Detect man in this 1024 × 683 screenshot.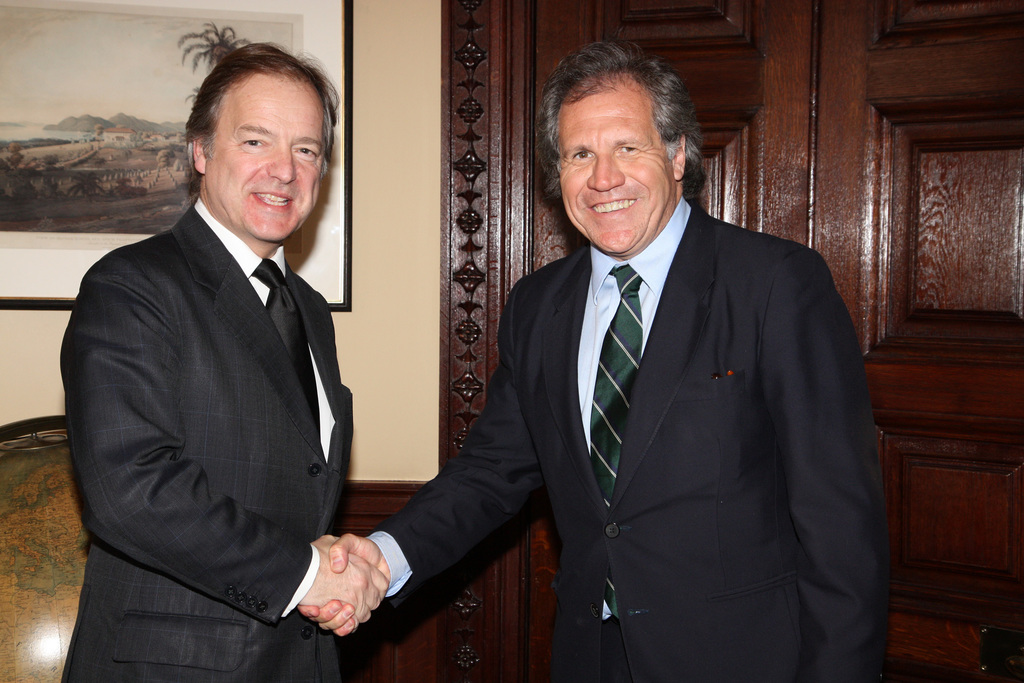
Detection: Rect(293, 39, 887, 681).
